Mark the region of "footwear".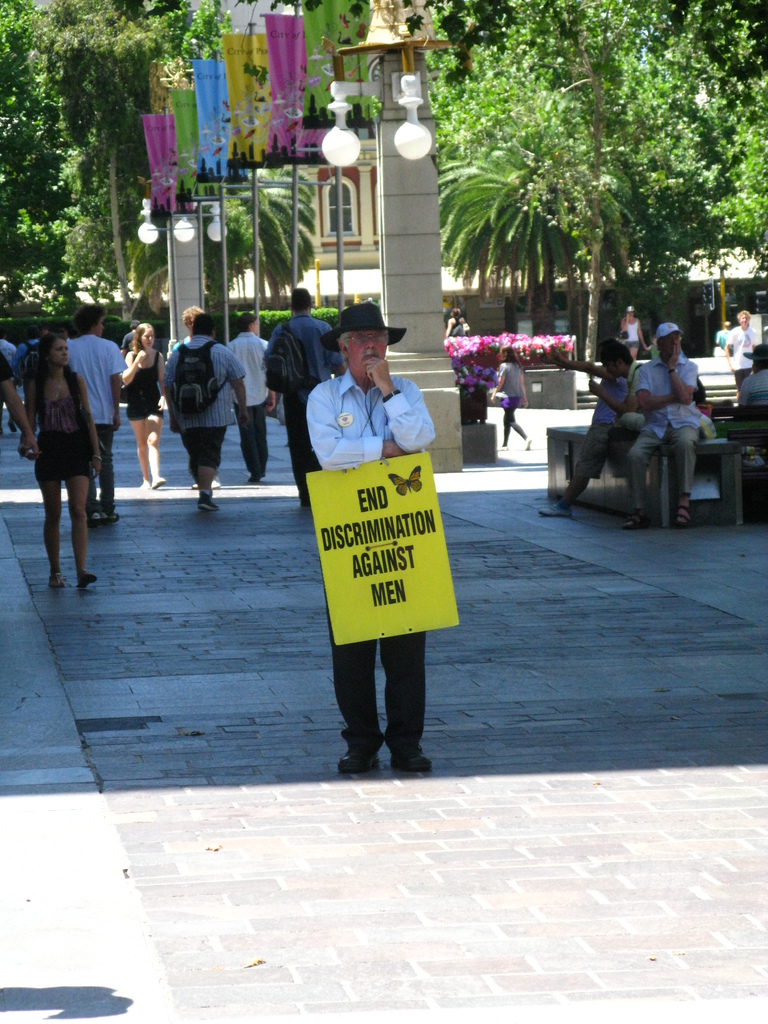
Region: [left=77, top=568, right=97, bottom=591].
